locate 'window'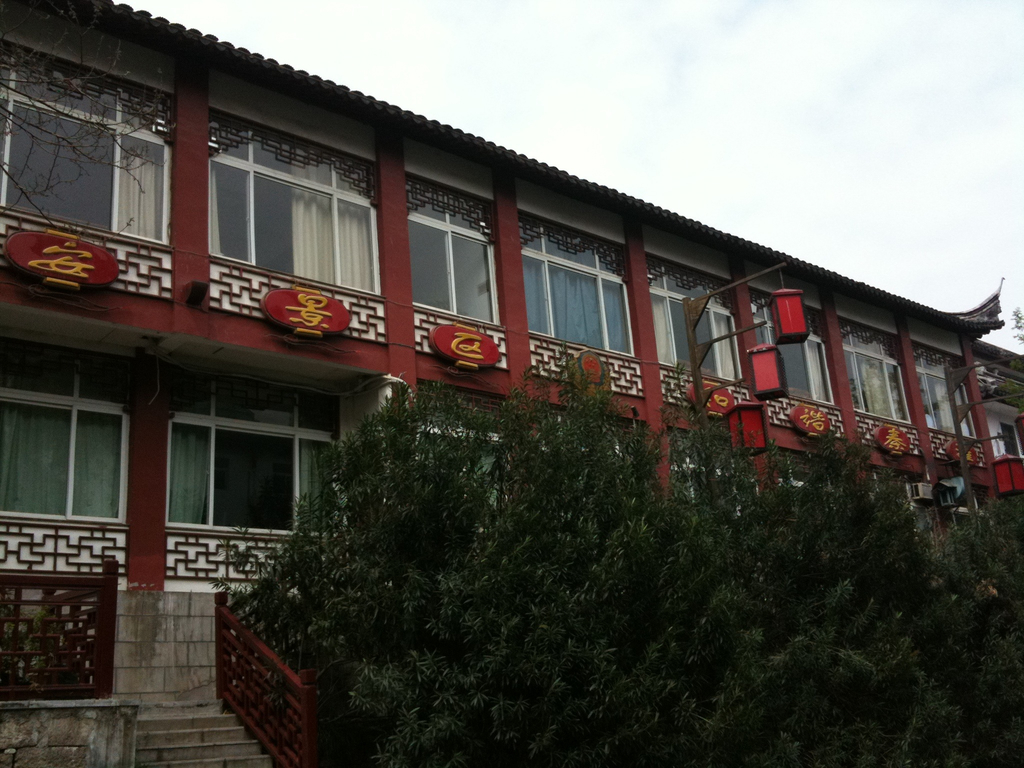
crop(520, 209, 633, 357)
